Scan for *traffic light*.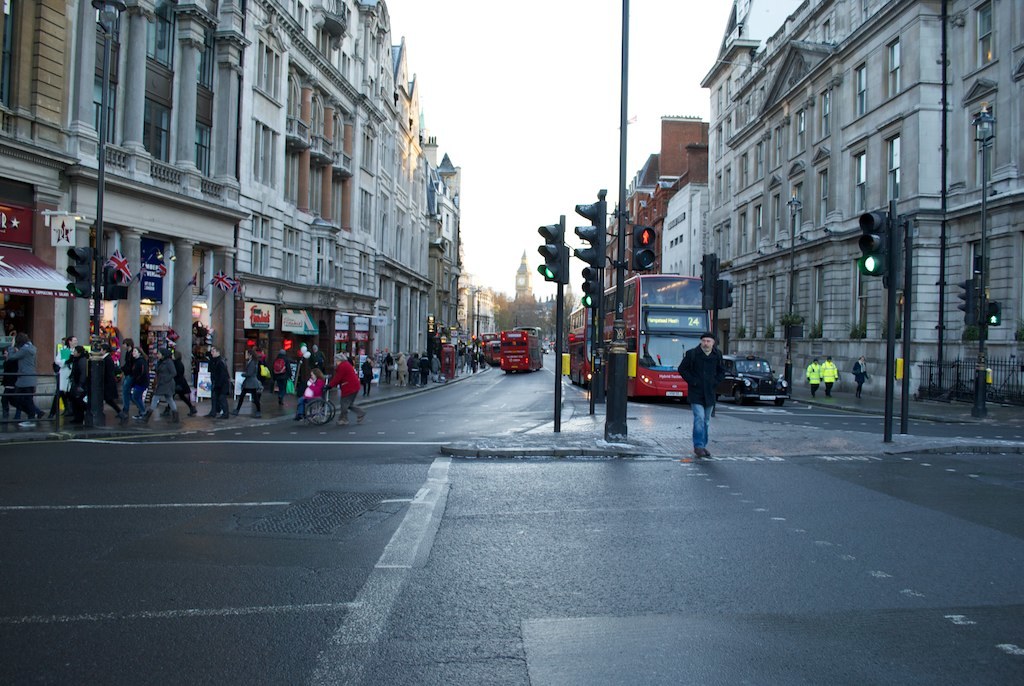
Scan result: pyautogui.locateOnScreen(63, 248, 93, 301).
